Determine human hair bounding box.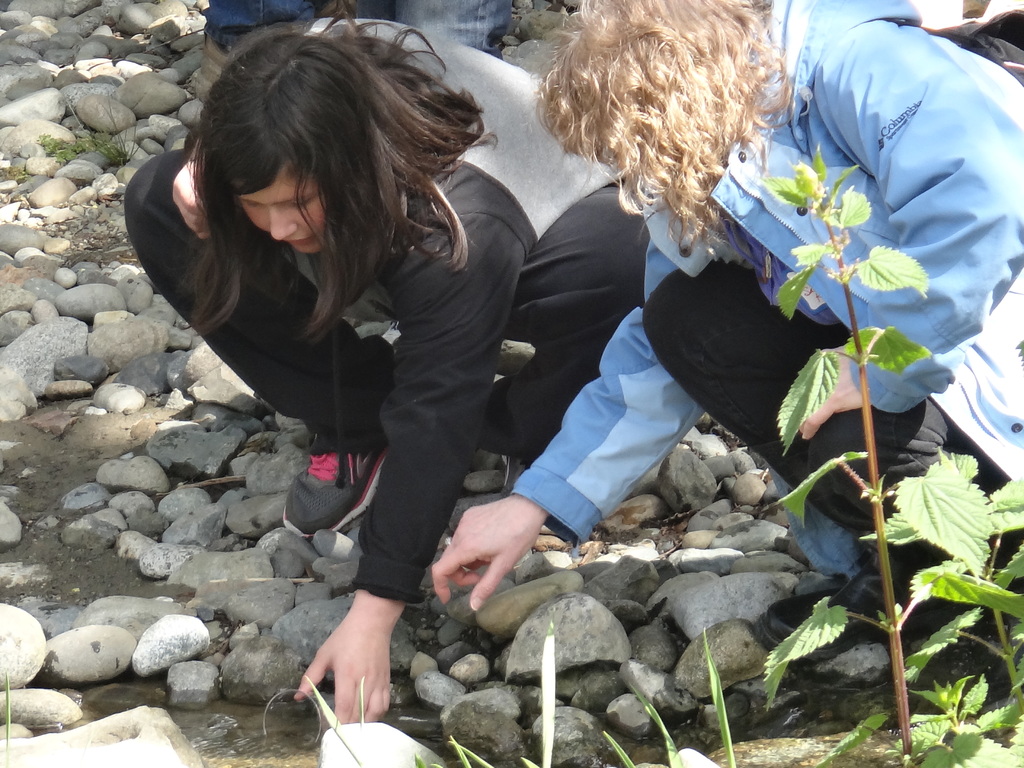
Determined: x1=530, y1=0, x2=801, y2=261.
